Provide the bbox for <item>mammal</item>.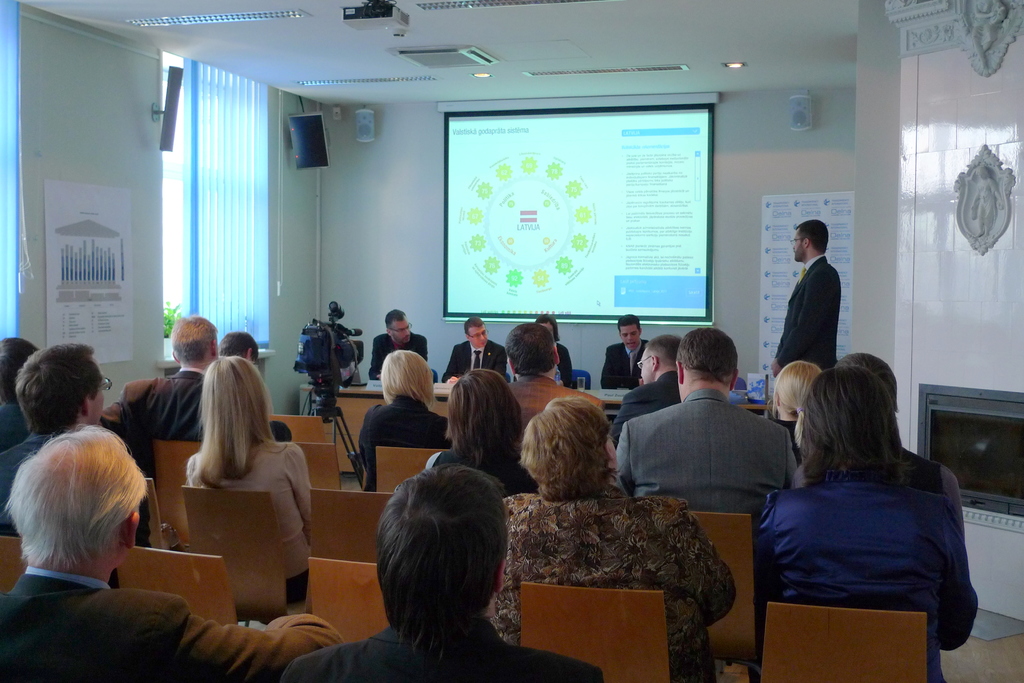
504,323,612,432.
